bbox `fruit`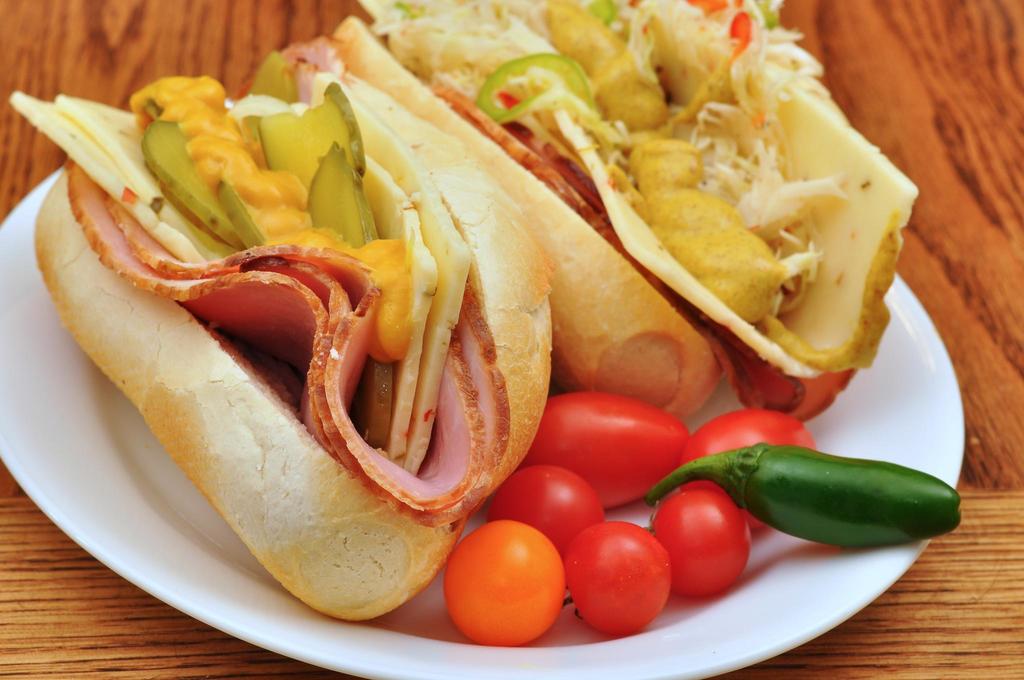
BBox(440, 517, 567, 649)
